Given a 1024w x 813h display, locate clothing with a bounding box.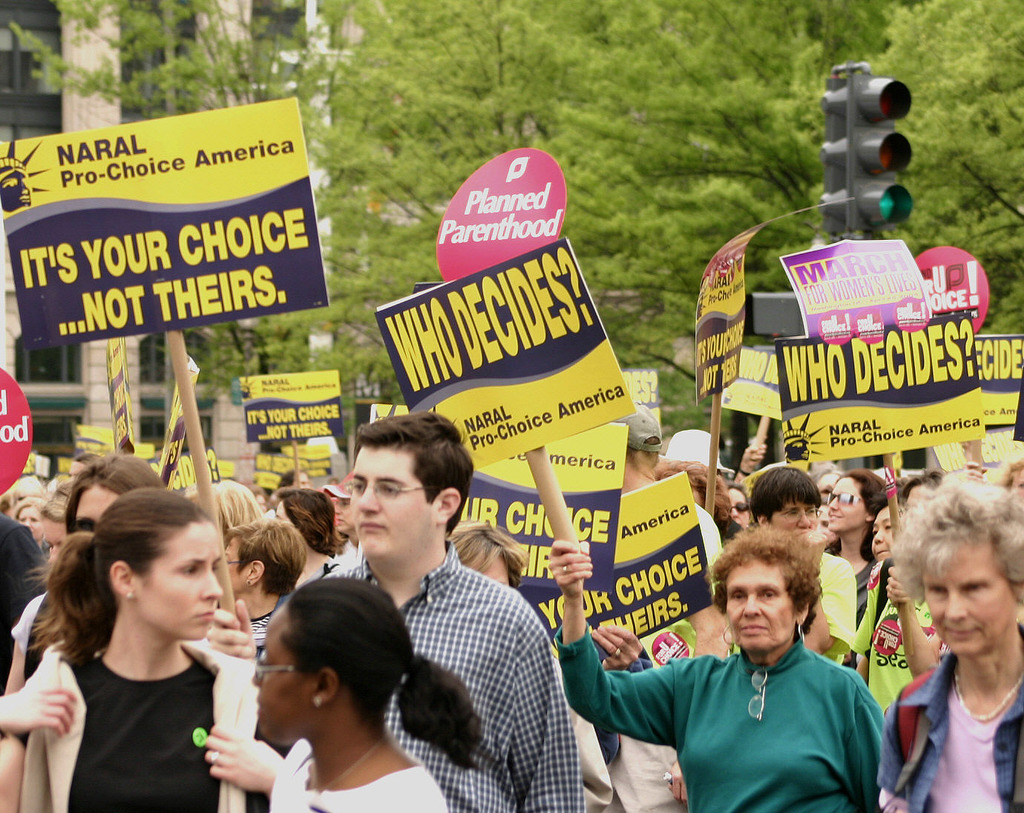
Located: BBox(686, 499, 721, 565).
